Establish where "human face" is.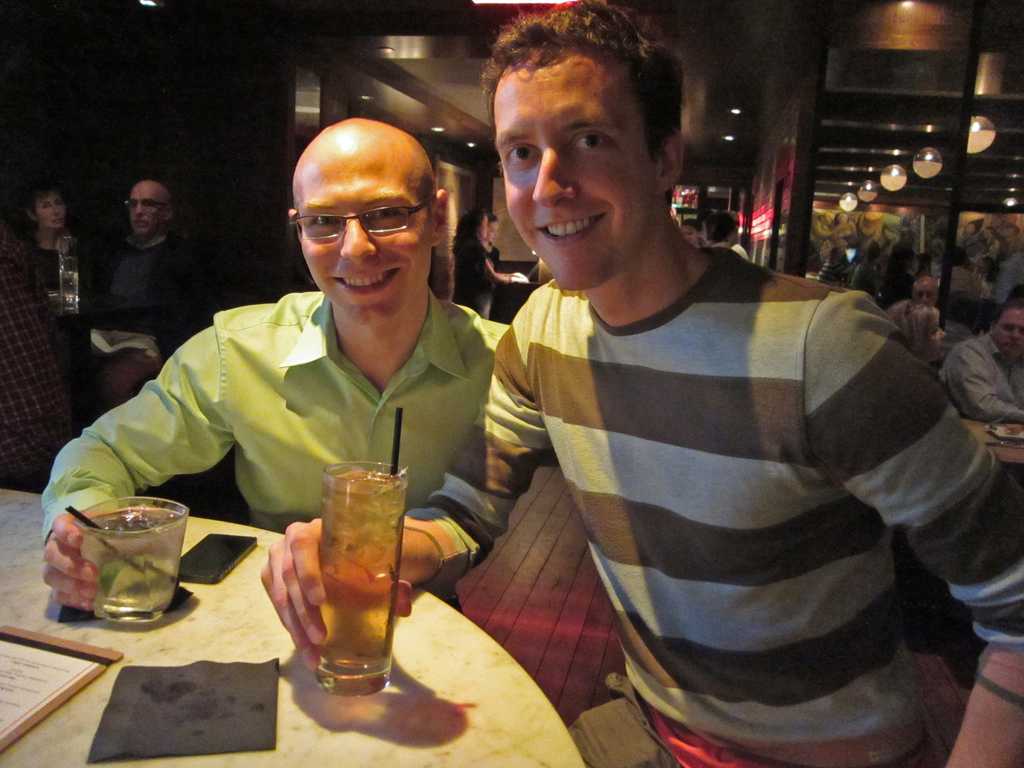
Established at <region>995, 309, 1023, 356</region>.
